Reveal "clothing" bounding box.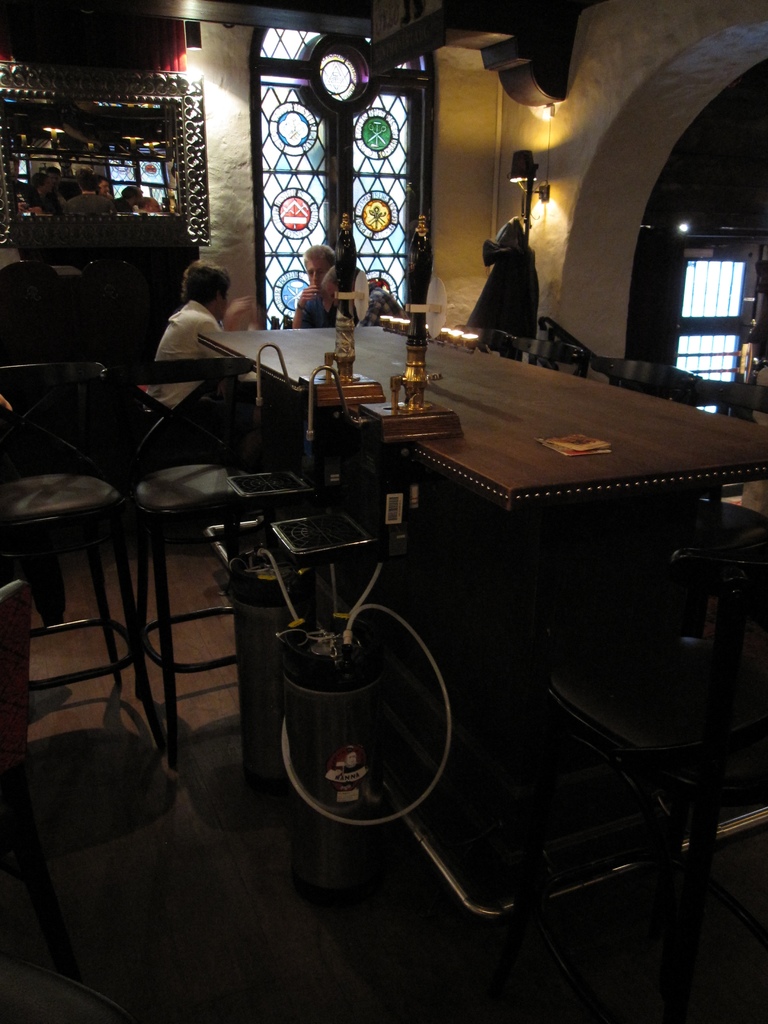
Revealed: BBox(464, 216, 538, 339).
